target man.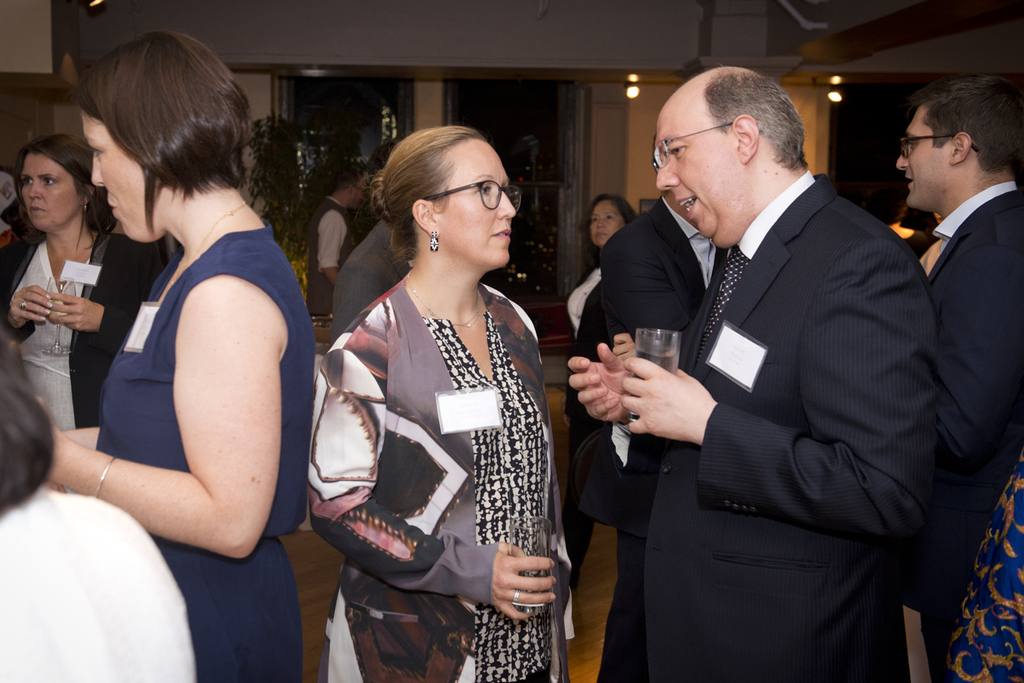
Target region: crop(306, 166, 369, 317).
